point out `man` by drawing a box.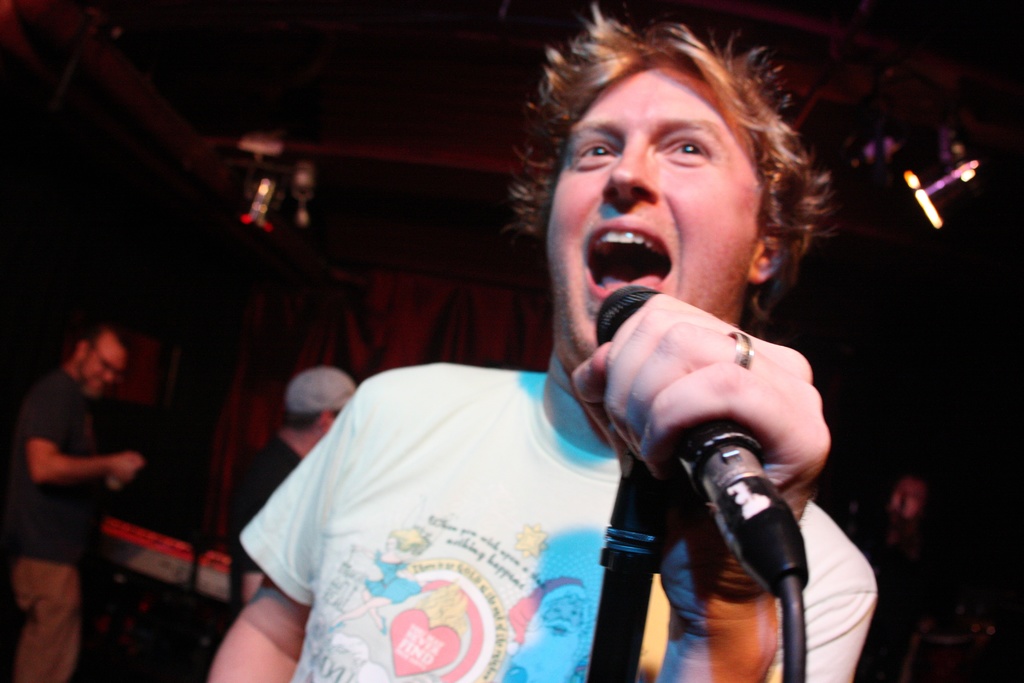
x1=3 y1=312 x2=148 y2=682.
